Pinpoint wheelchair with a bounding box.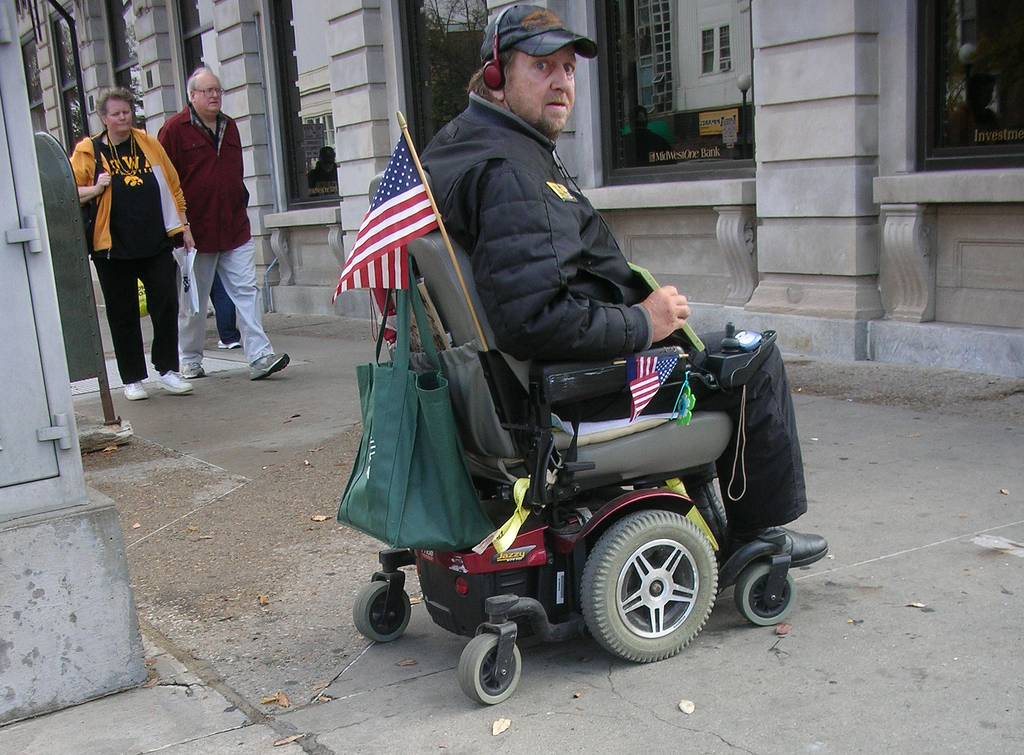
Rect(358, 141, 807, 692).
